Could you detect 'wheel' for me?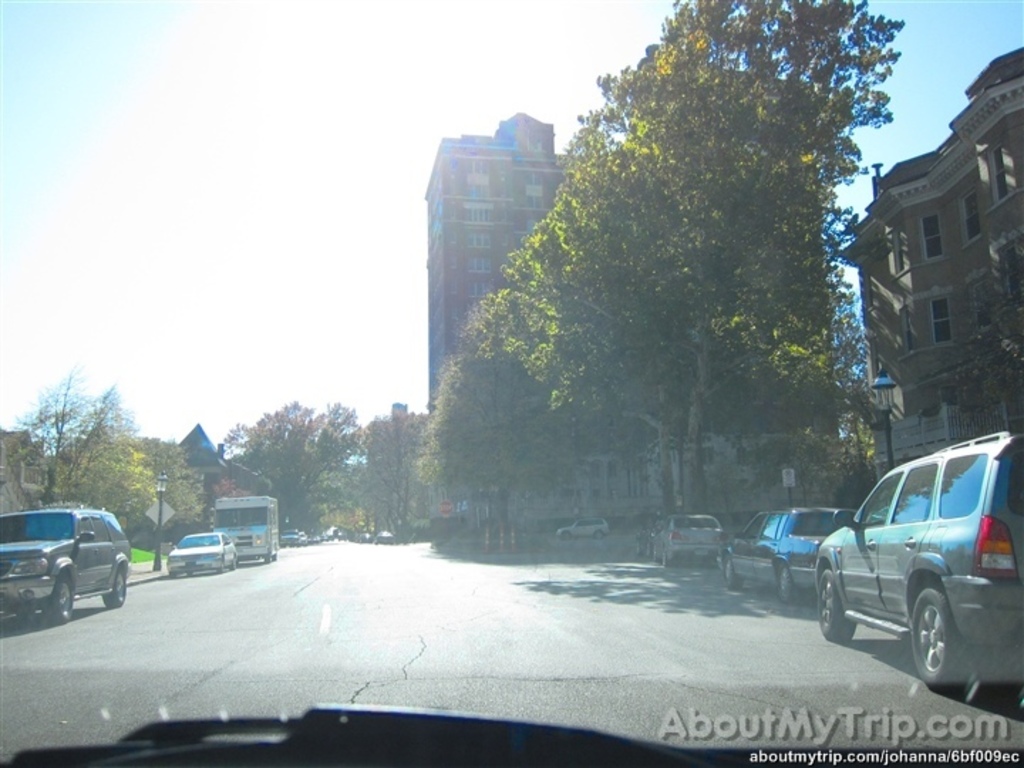
Detection result: bbox=(562, 535, 579, 548).
